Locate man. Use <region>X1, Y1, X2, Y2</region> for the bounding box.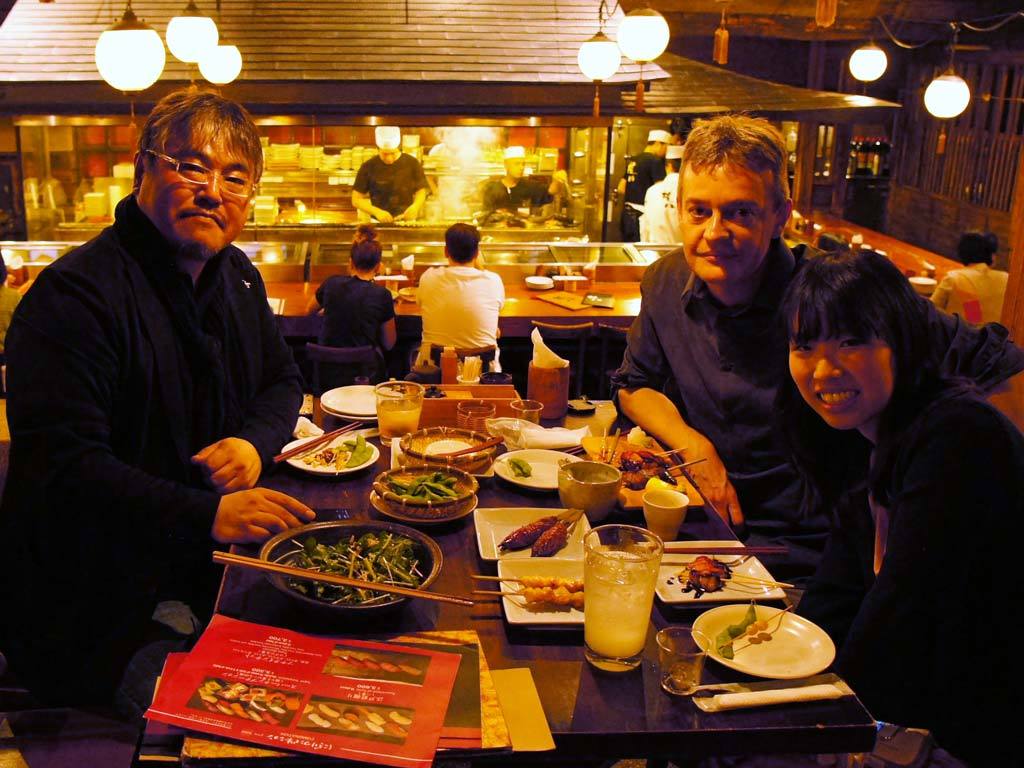
<region>638, 146, 688, 241</region>.
